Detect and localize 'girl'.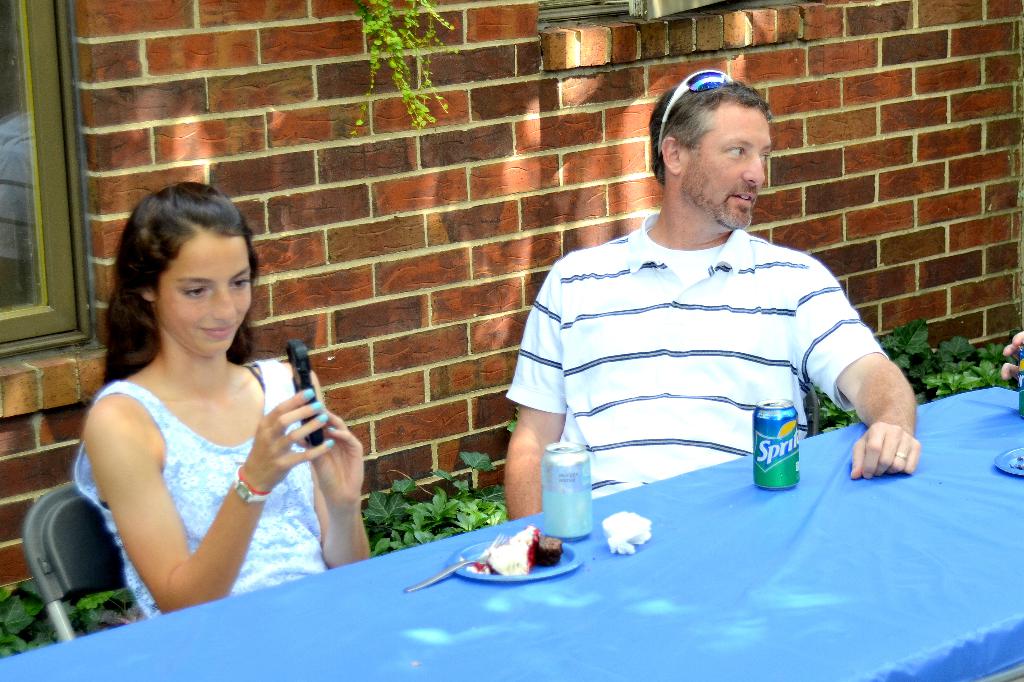
Localized at bbox=[66, 177, 377, 617].
